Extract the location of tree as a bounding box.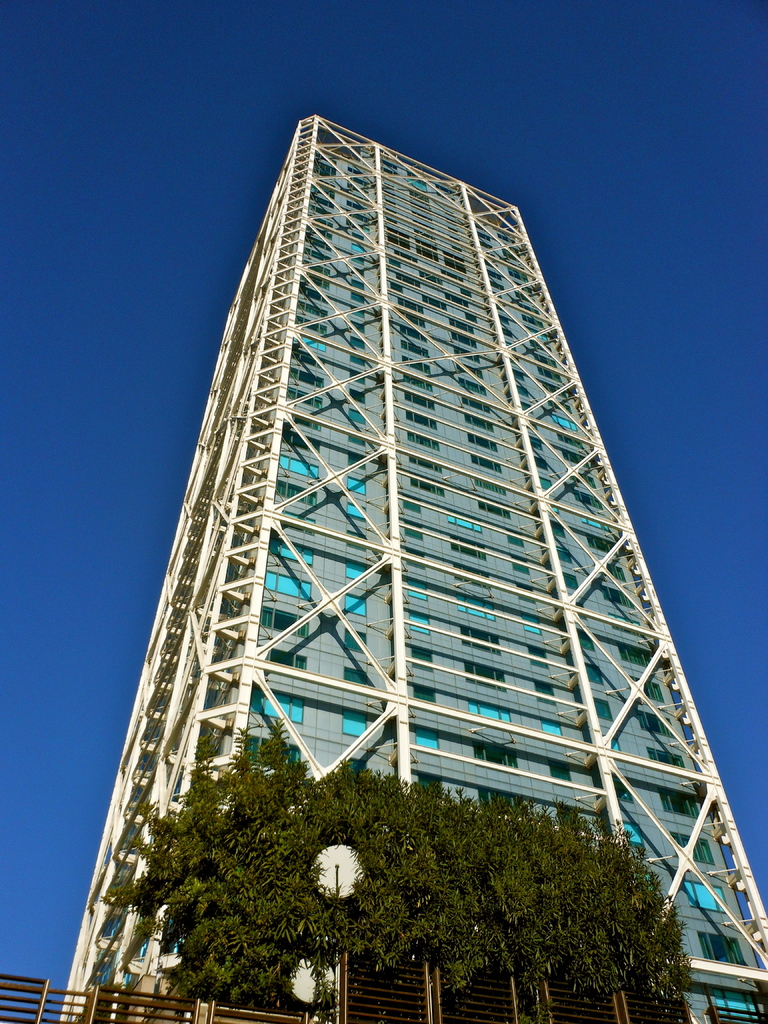
{"x1": 99, "y1": 712, "x2": 690, "y2": 1023}.
